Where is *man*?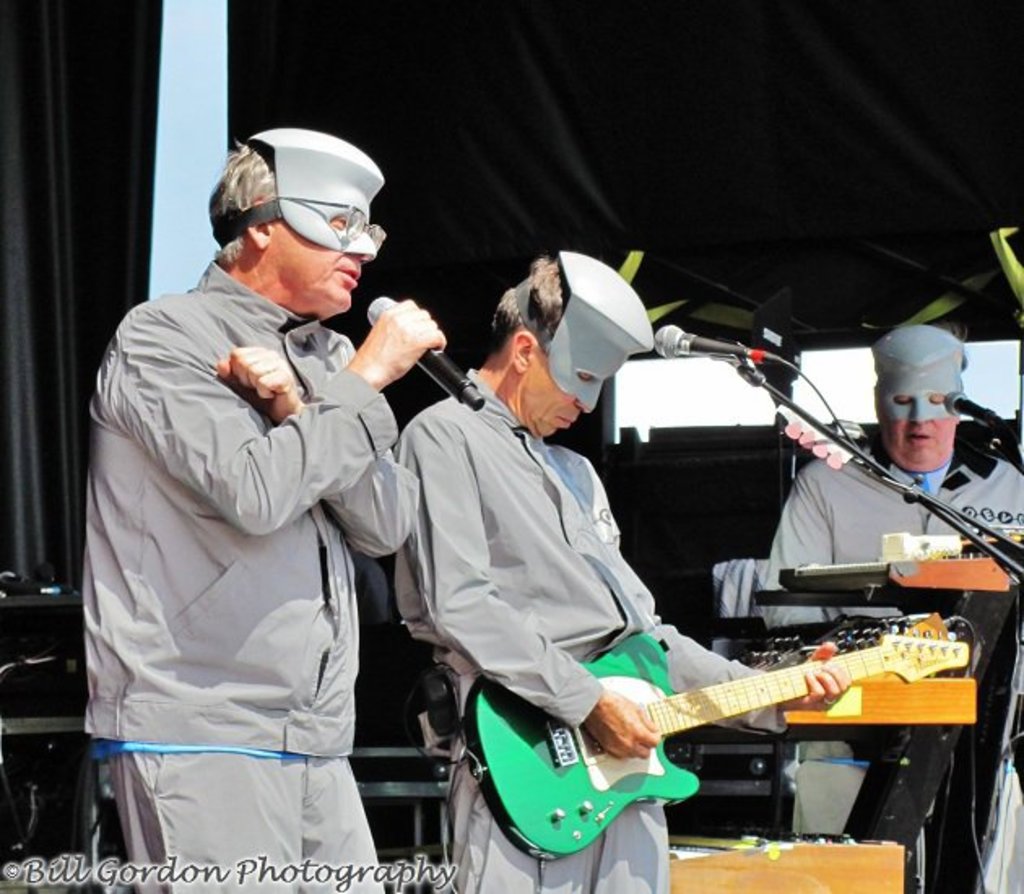
(68,125,418,884).
